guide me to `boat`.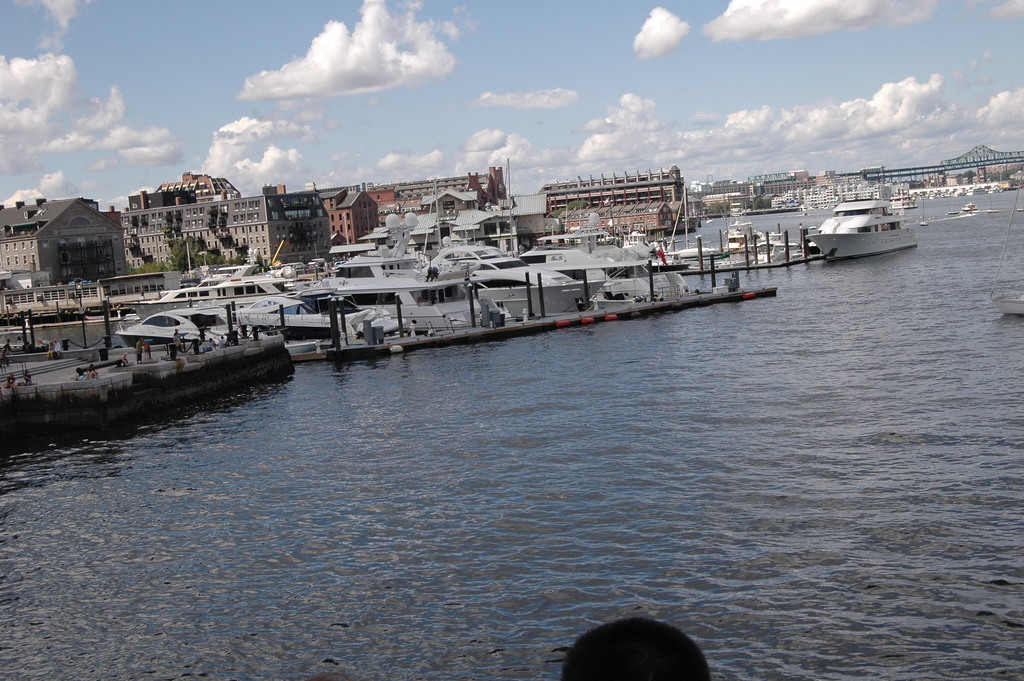
Guidance: (left=502, top=160, right=690, bottom=301).
